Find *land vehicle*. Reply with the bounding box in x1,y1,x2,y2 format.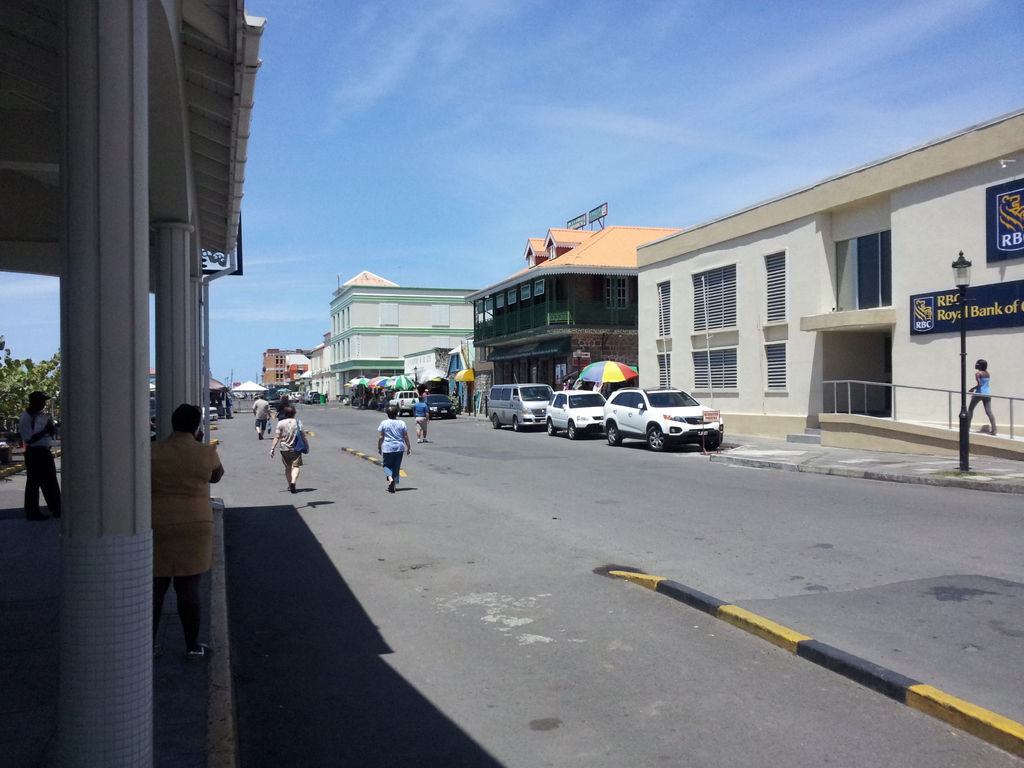
384,384,422,417.
